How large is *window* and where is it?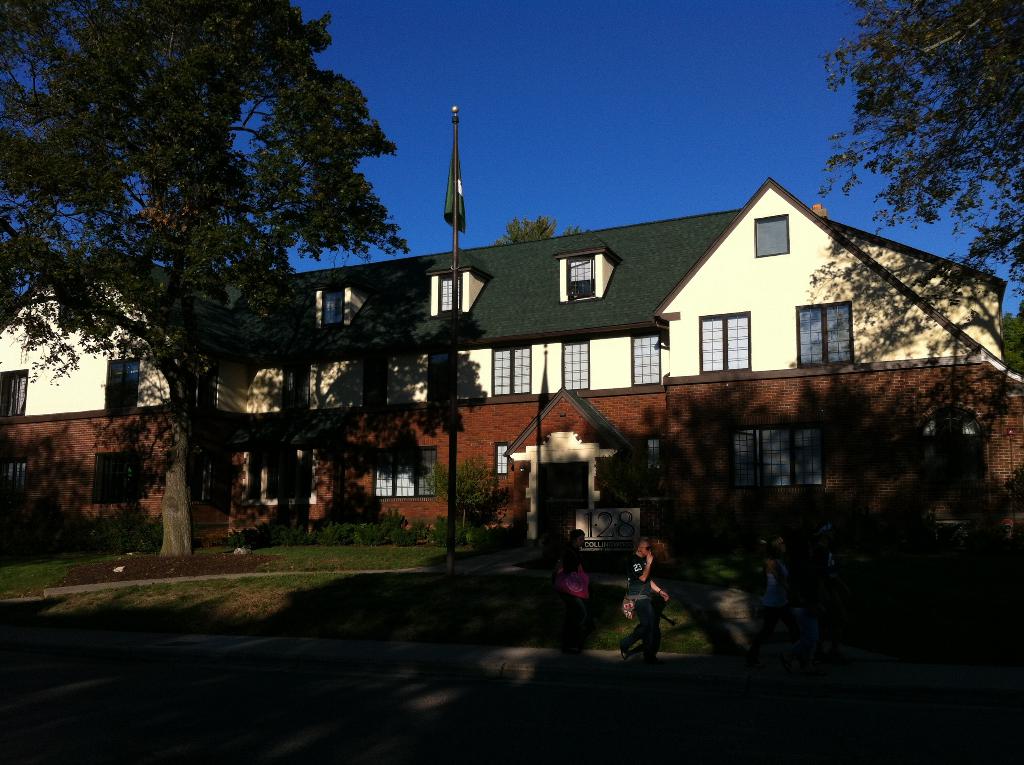
Bounding box: 309,287,358,335.
